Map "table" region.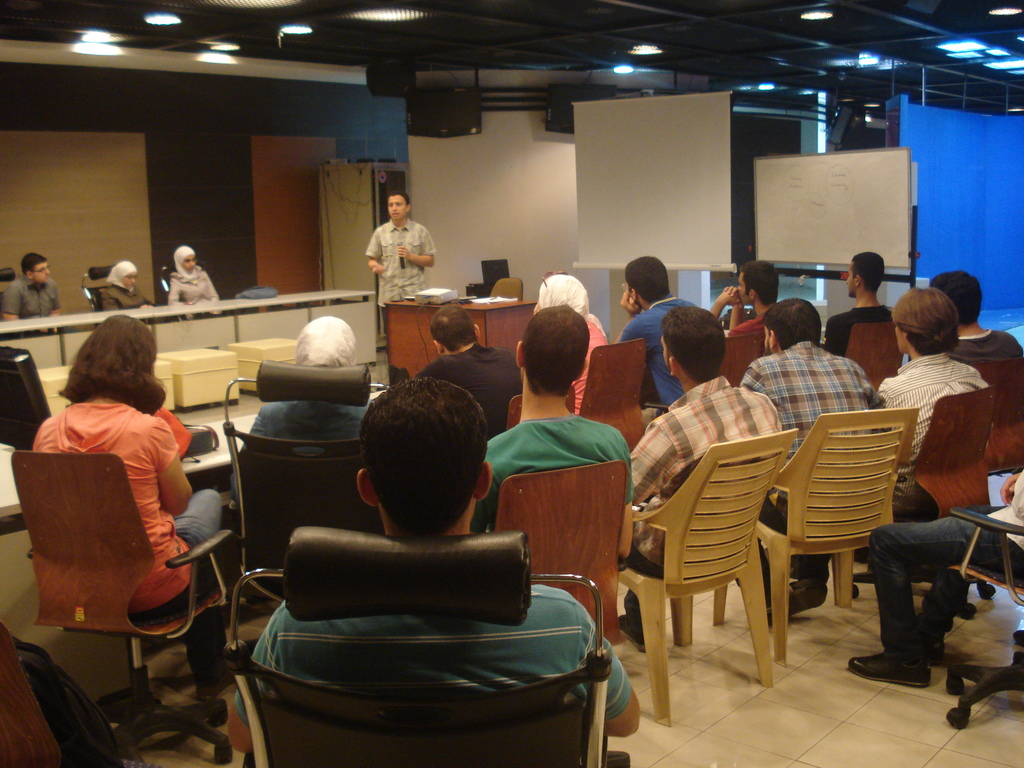
Mapped to <box>0,279,381,378</box>.
